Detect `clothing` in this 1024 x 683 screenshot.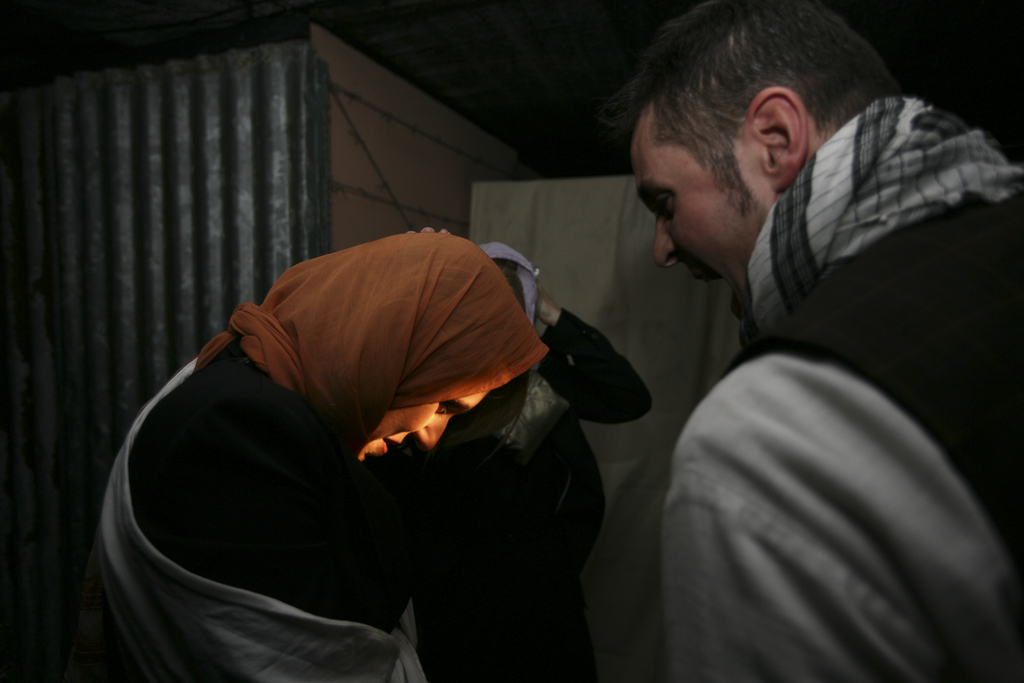
Detection: crop(664, 186, 1023, 682).
